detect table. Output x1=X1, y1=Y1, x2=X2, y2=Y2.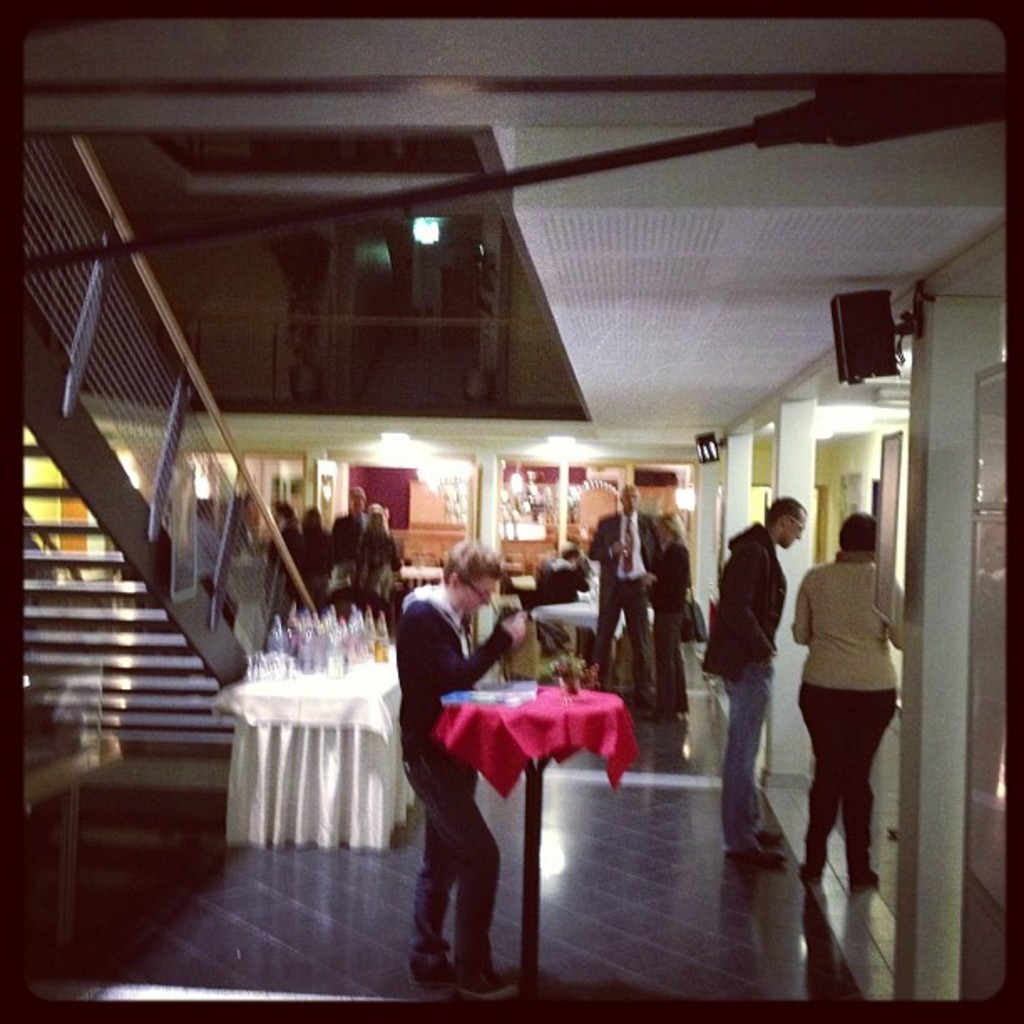
x1=402, y1=566, x2=445, y2=587.
